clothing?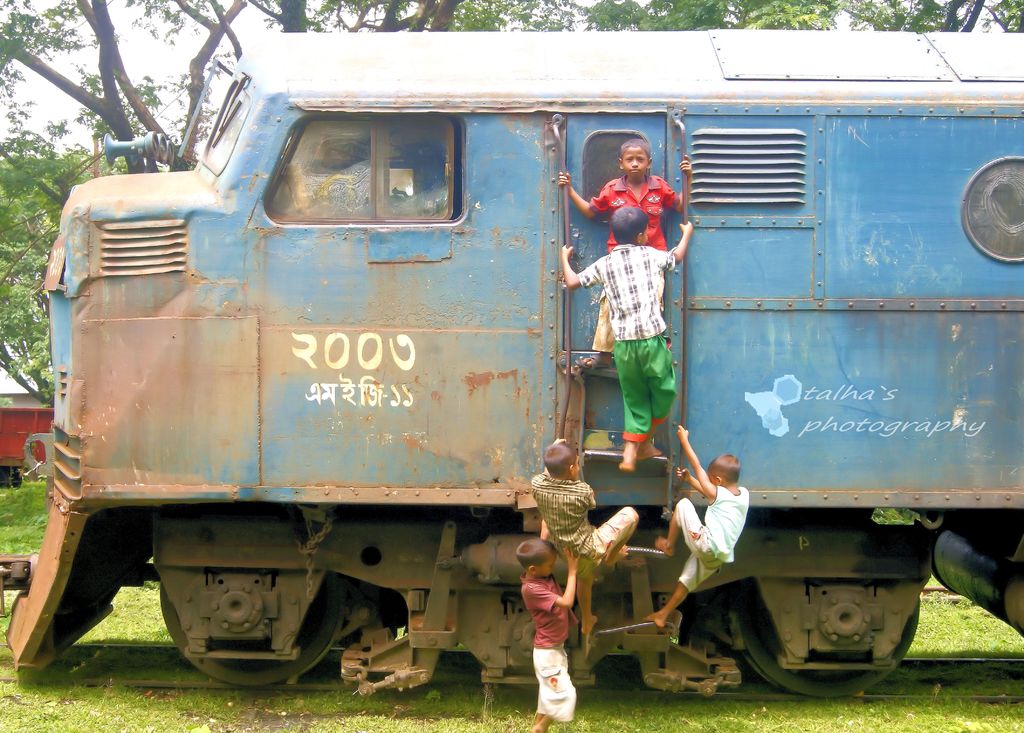
locate(708, 490, 750, 554)
